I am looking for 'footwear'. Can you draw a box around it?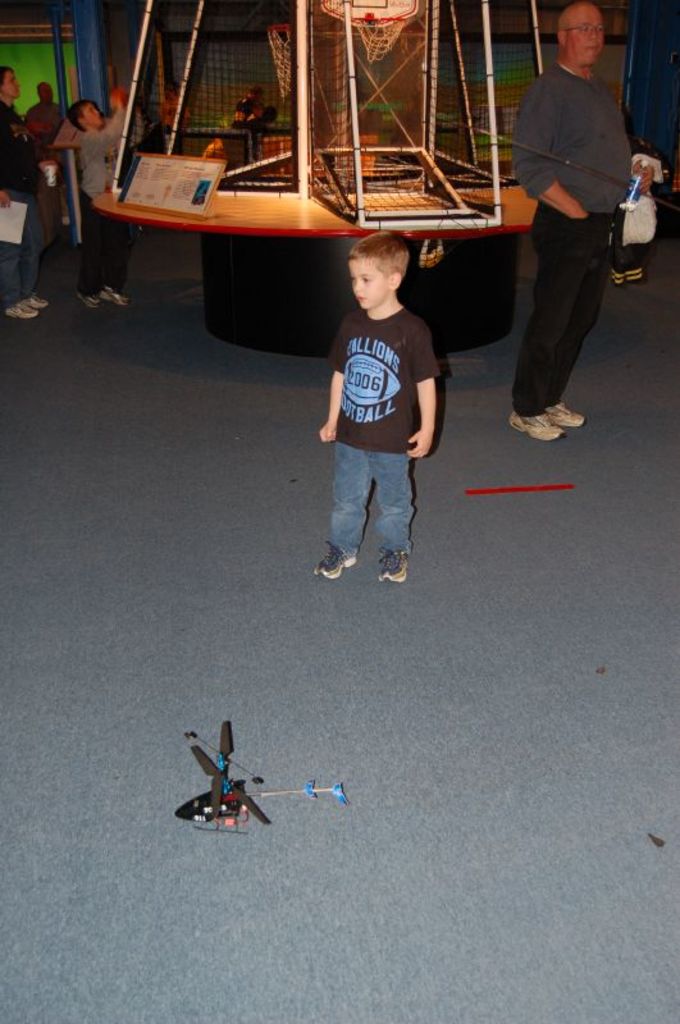
Sure, the bounding box is crop(546, 398, 585, 426).
